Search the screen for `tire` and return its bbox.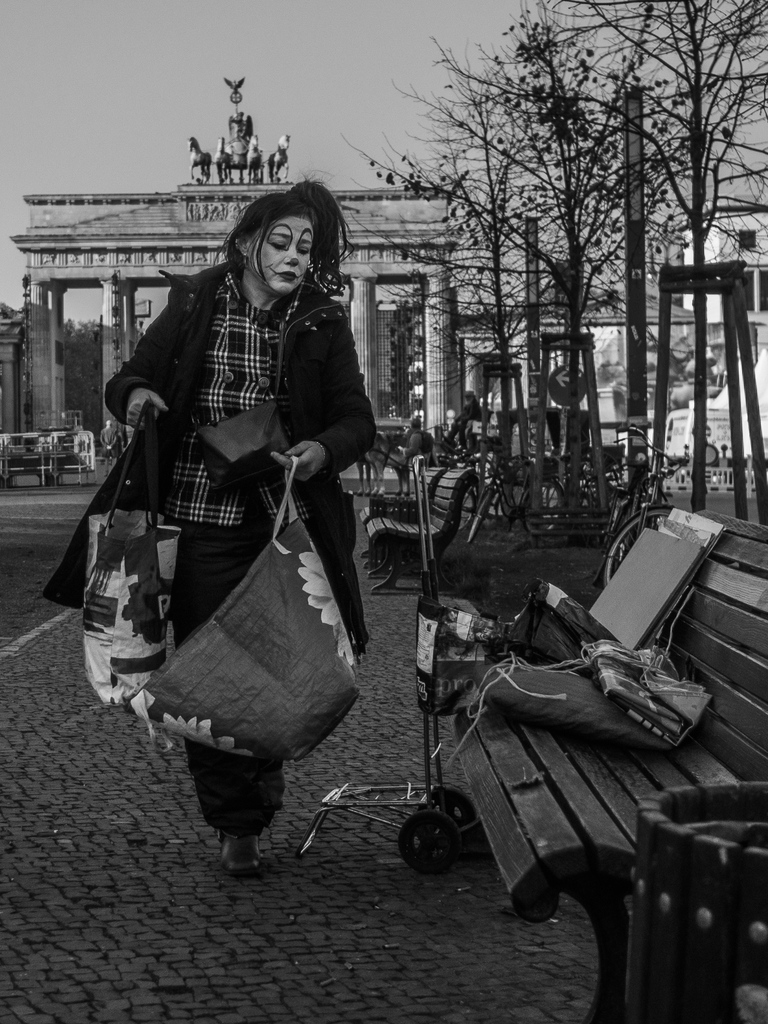
Found: <region>605, 510, 670, 588</region>.
